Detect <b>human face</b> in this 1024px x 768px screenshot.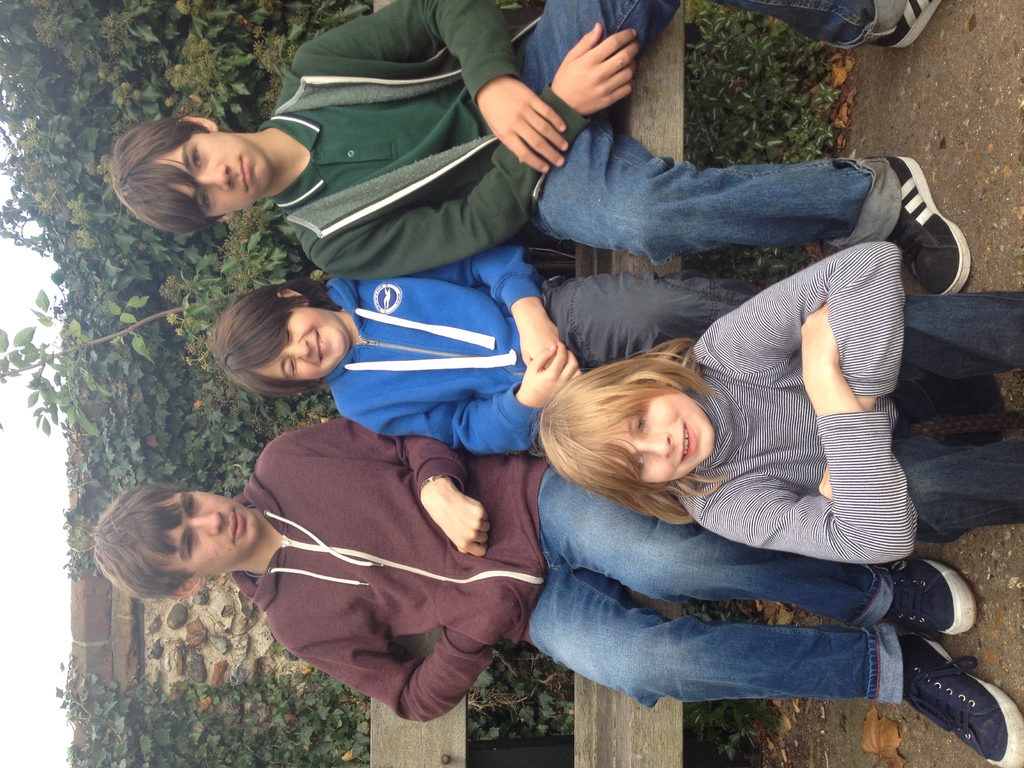
Detection: [257,303,349,381].
